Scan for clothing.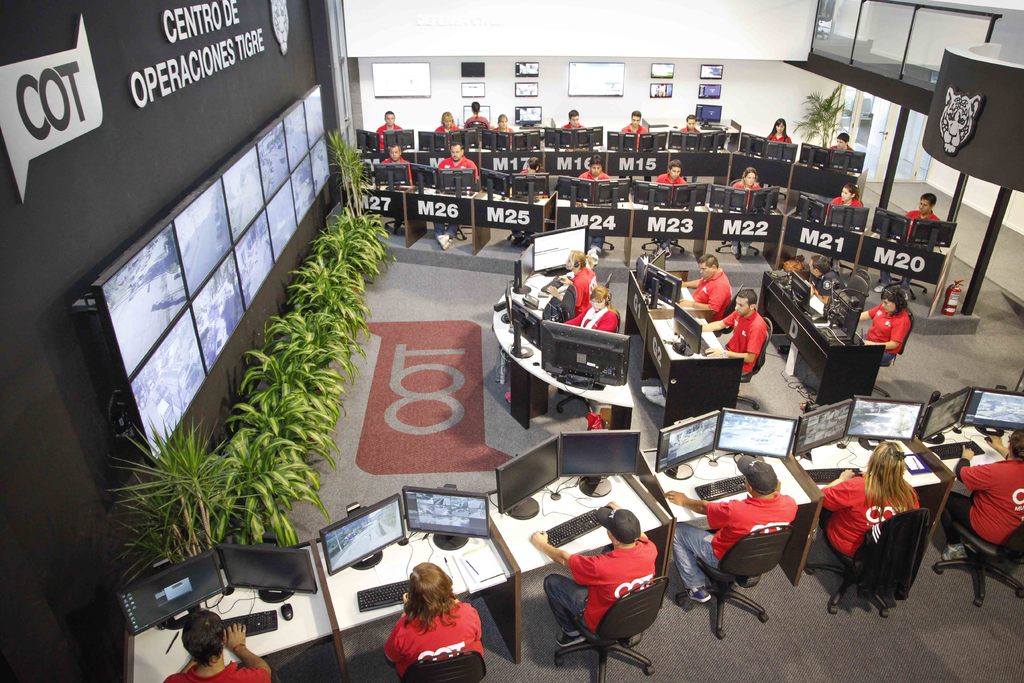
Scan result: l=386, t=591, r=476, b=671.
